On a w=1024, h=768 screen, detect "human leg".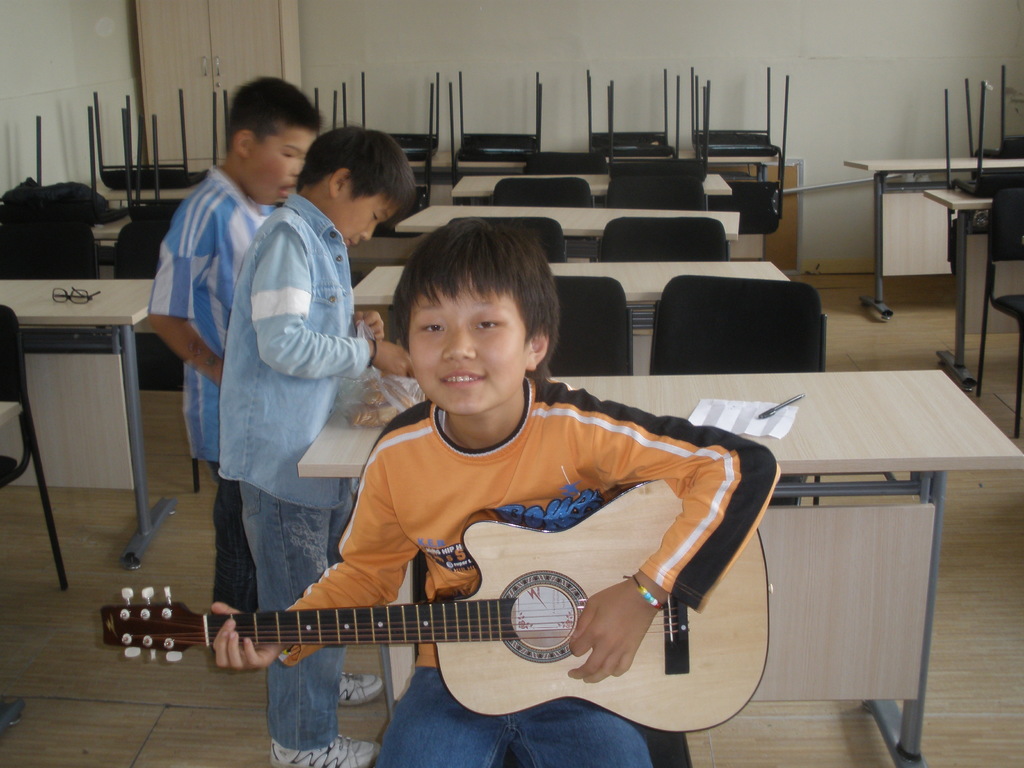
x1=333 y1=468 x2=383 y2=701.
